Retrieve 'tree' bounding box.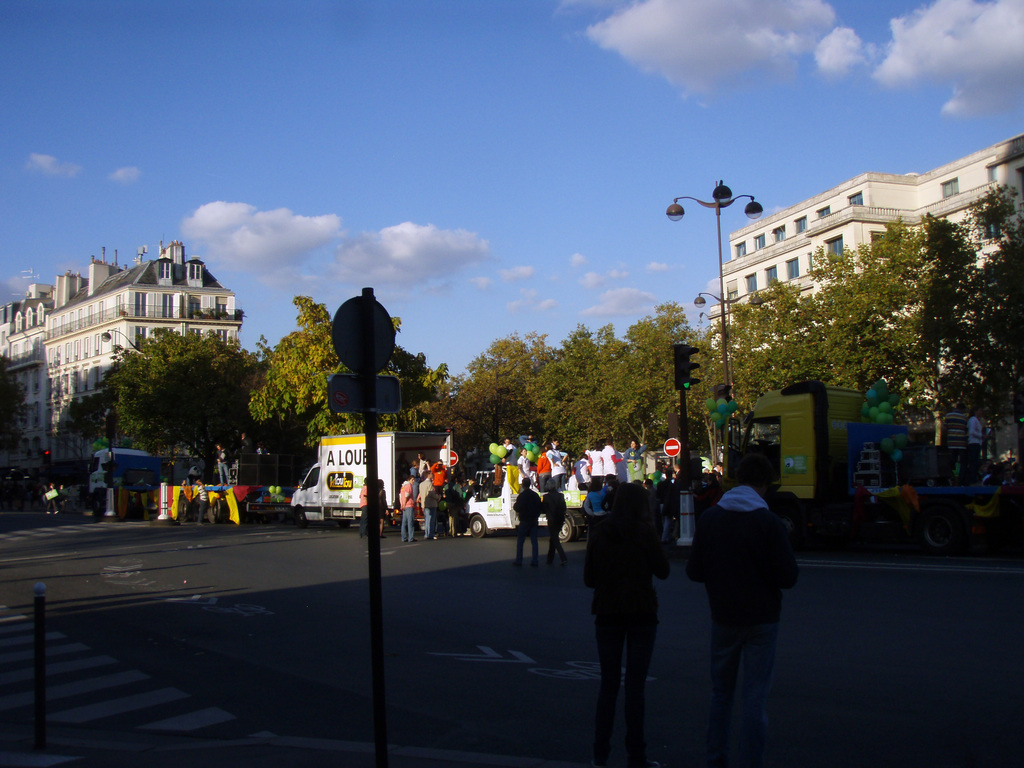
Bounding box: <region>95, 328, 283, 484</region>.
